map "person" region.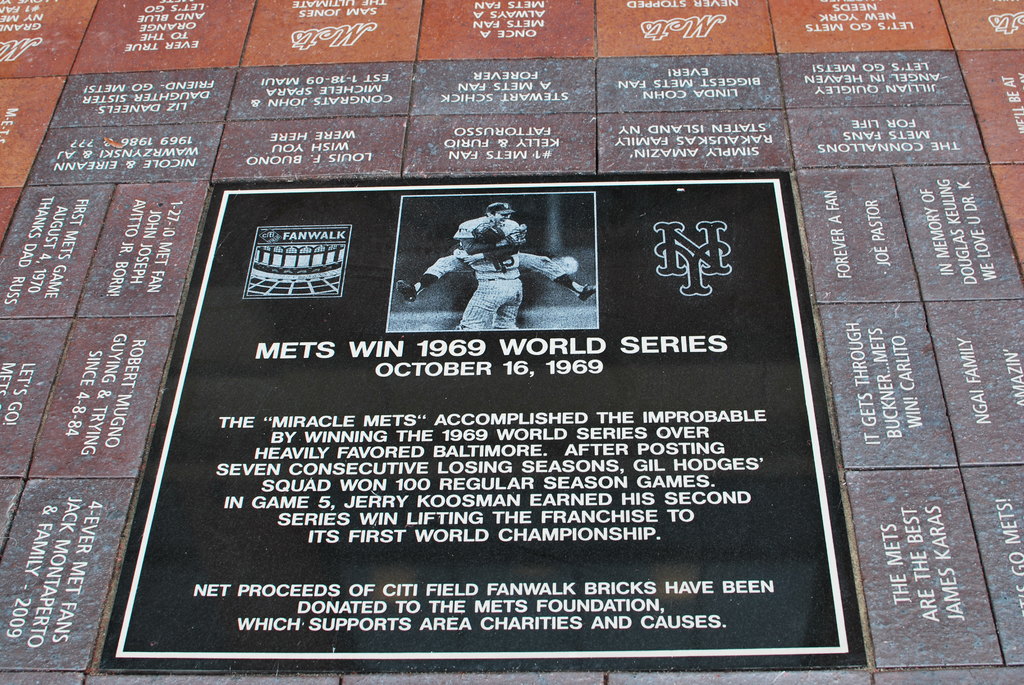
Mapped to (x1=459, y1=225, x2=535, y2=331).
